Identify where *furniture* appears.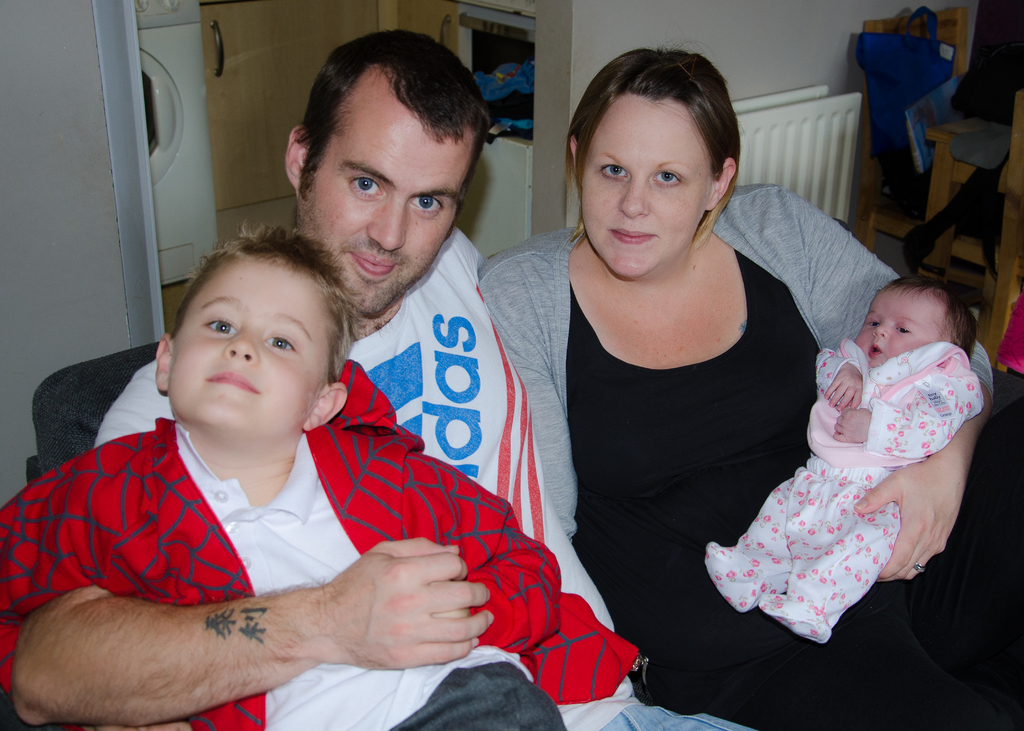
Appears at [x1=926, y1=91, x2=1023, y2=367].
